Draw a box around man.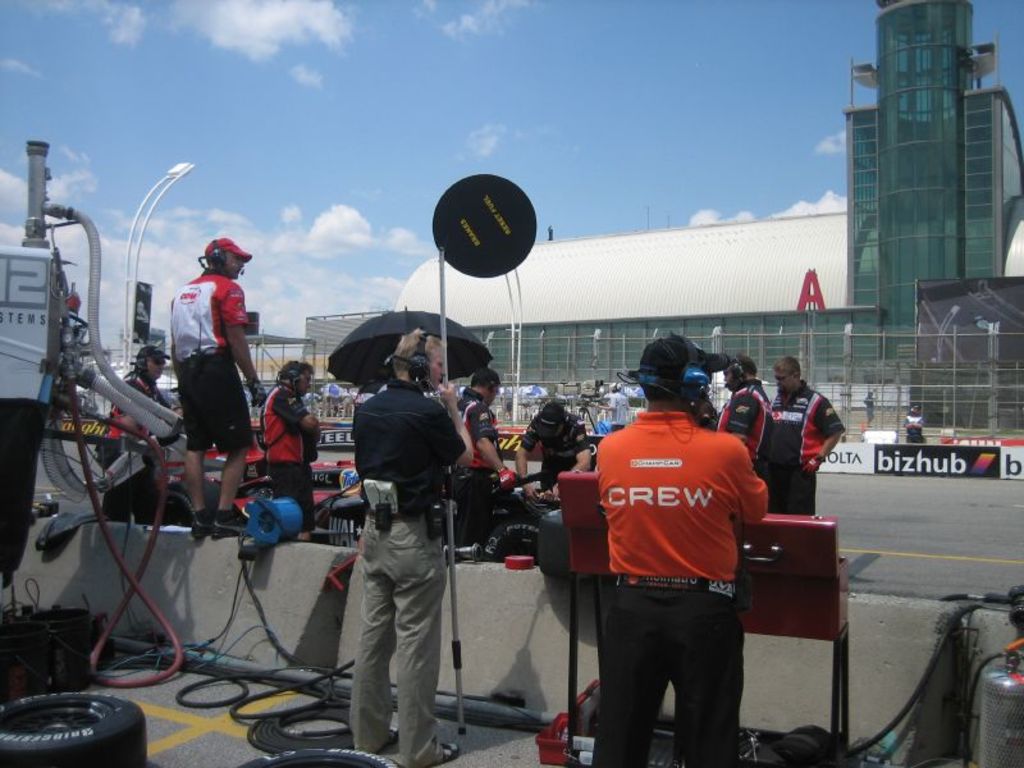
[left=713, top=362, right=771, bottom=462].
